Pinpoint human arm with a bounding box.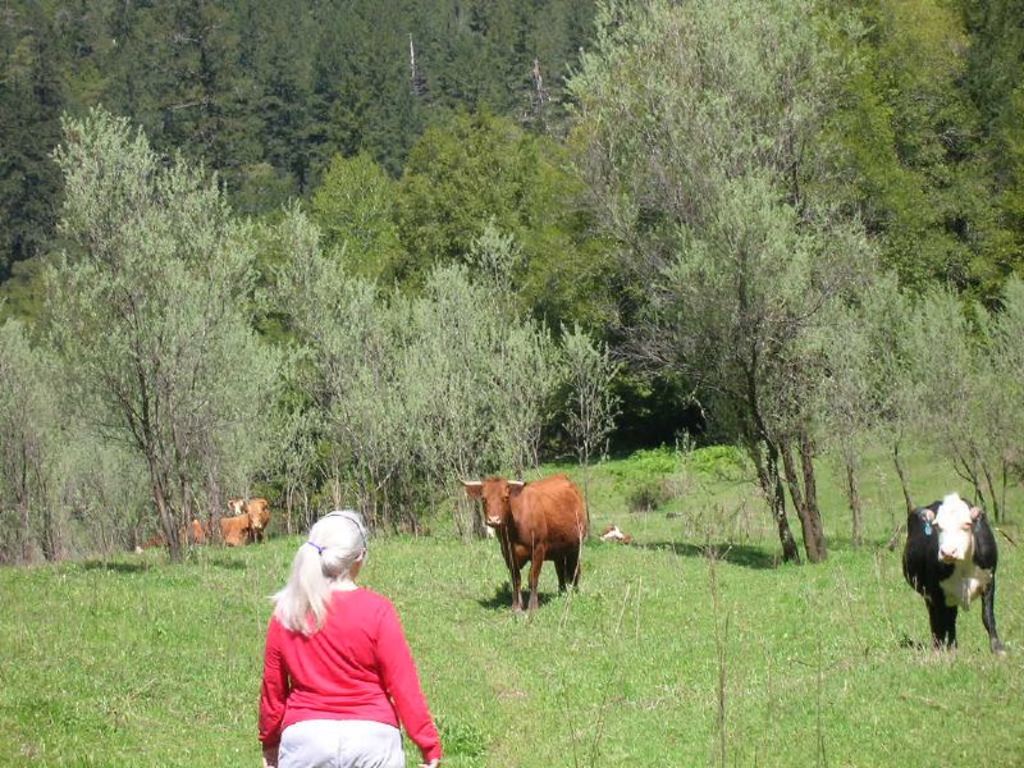
<region>374, 598, 445, 767</region>.
